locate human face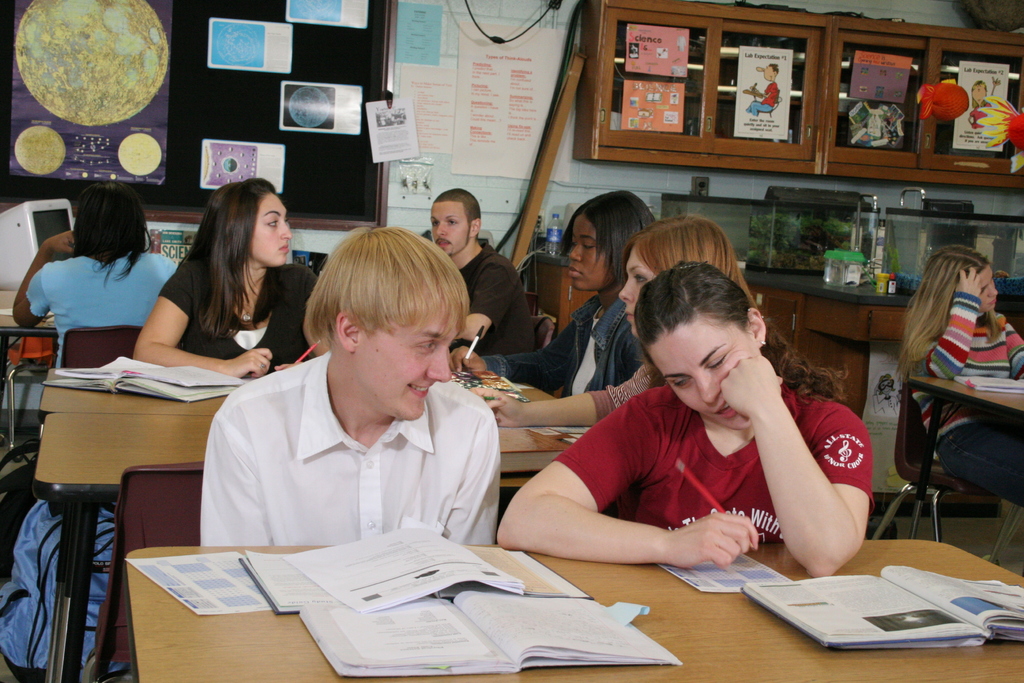
649/325/754/429
